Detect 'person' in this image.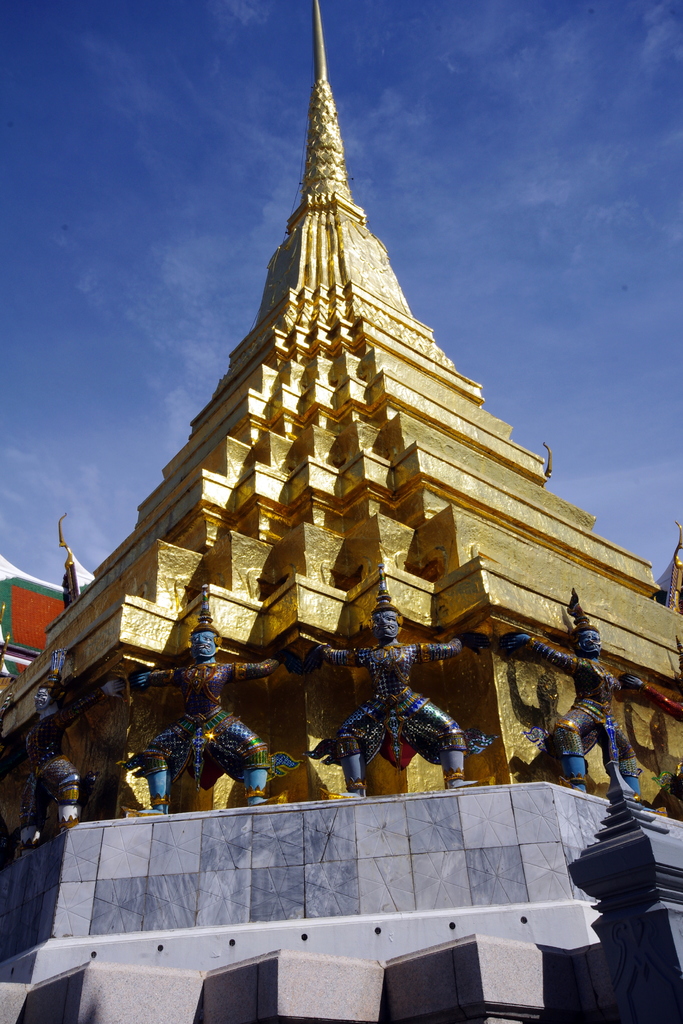
Detection: pyautogui.locateOnScreen(128, 609, 275, 805).
